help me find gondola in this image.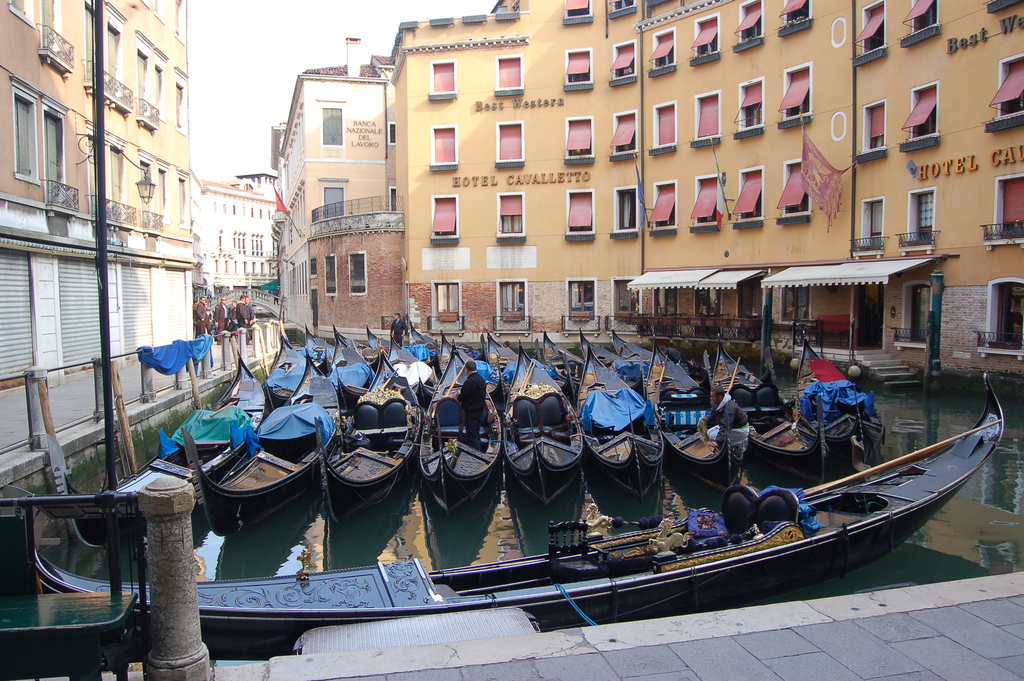
Found it: pyautogui.locateOnScreen(298, 360, 412, 527).
